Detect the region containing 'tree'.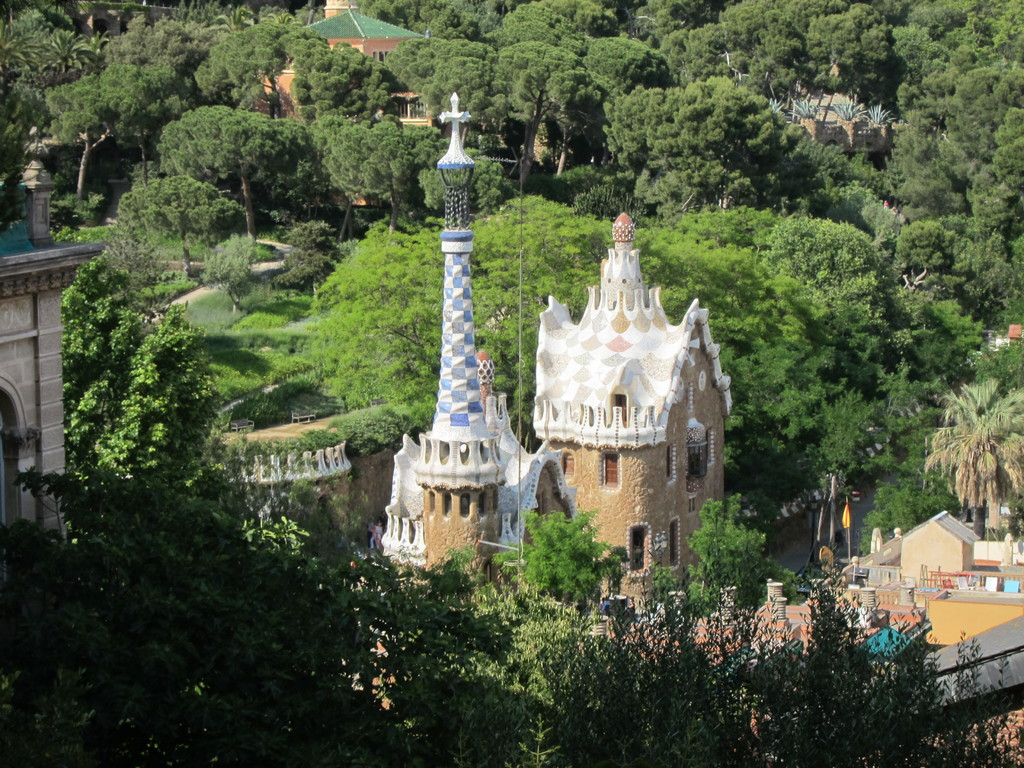
box=[96, 205, 169, 301].
